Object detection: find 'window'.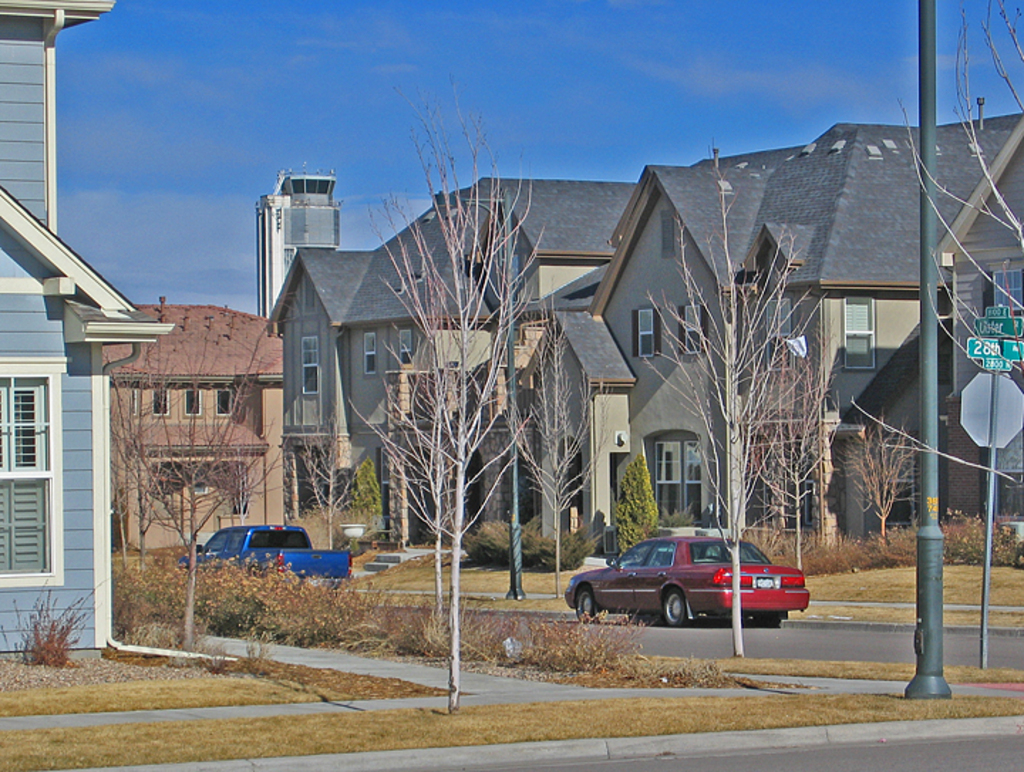
(x1=636, y1=314, x2=656, y2=358).
